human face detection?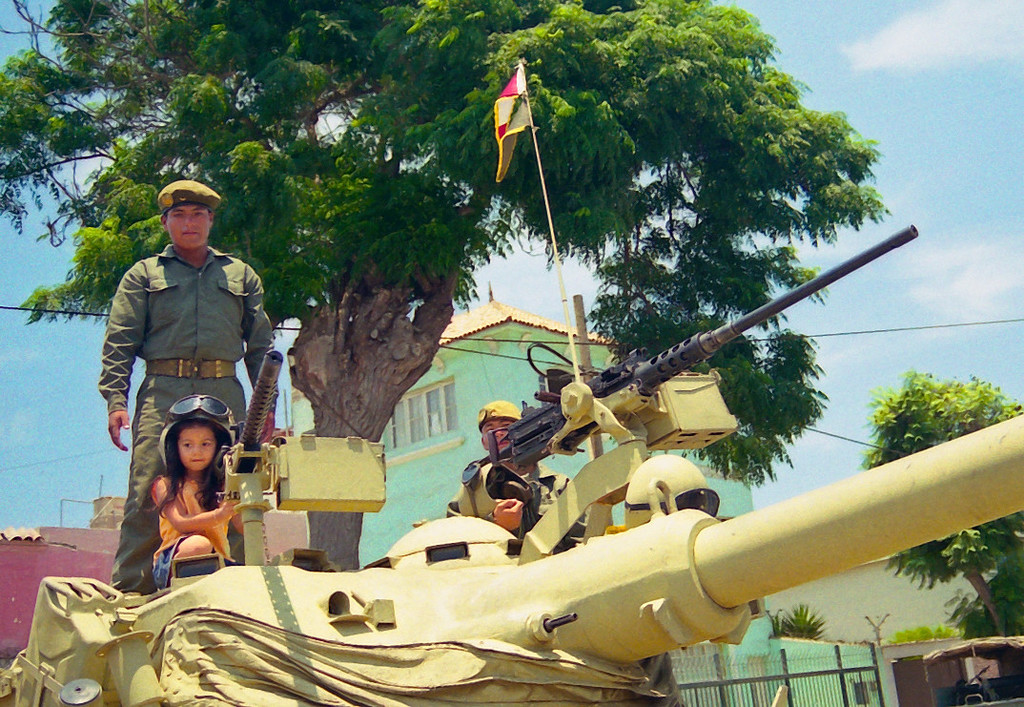
167,198,209,246
